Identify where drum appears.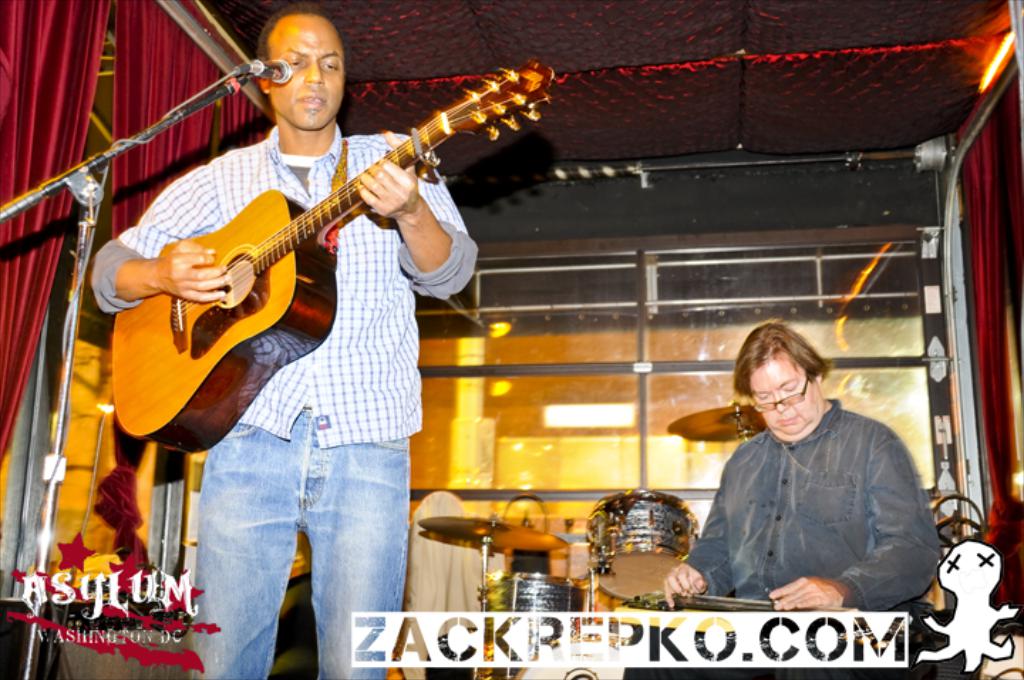
Appears at <region>476, 573, 589, 633</region>.
